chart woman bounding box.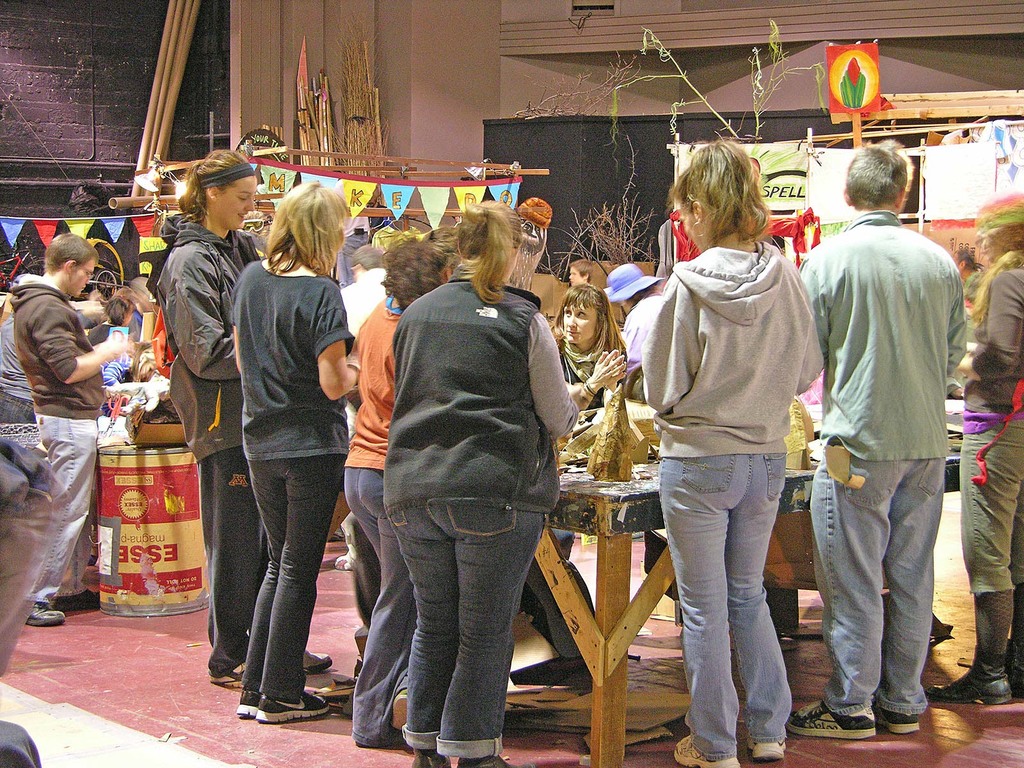
Charted: 383 196 584 767.
